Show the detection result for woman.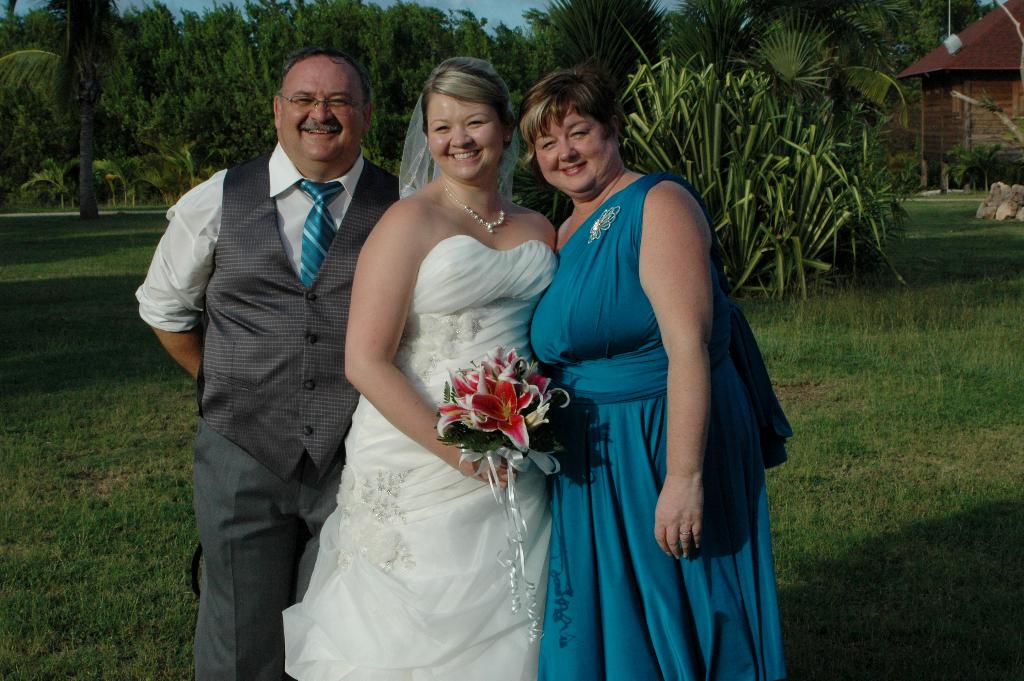
bbox=(290, 60, 580, 679).
